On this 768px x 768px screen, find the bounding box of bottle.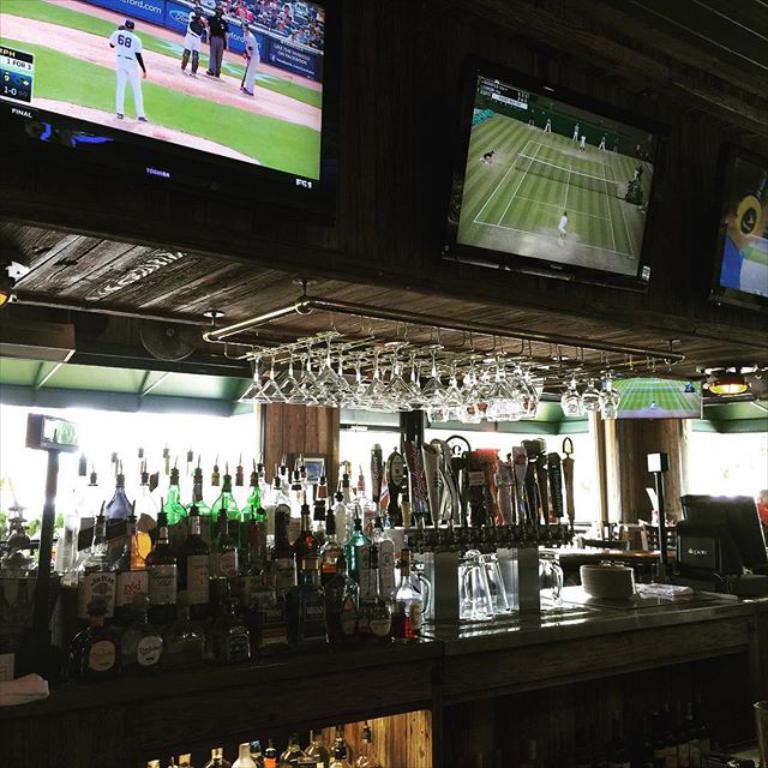
Bounding box: 120 515 145 628.
